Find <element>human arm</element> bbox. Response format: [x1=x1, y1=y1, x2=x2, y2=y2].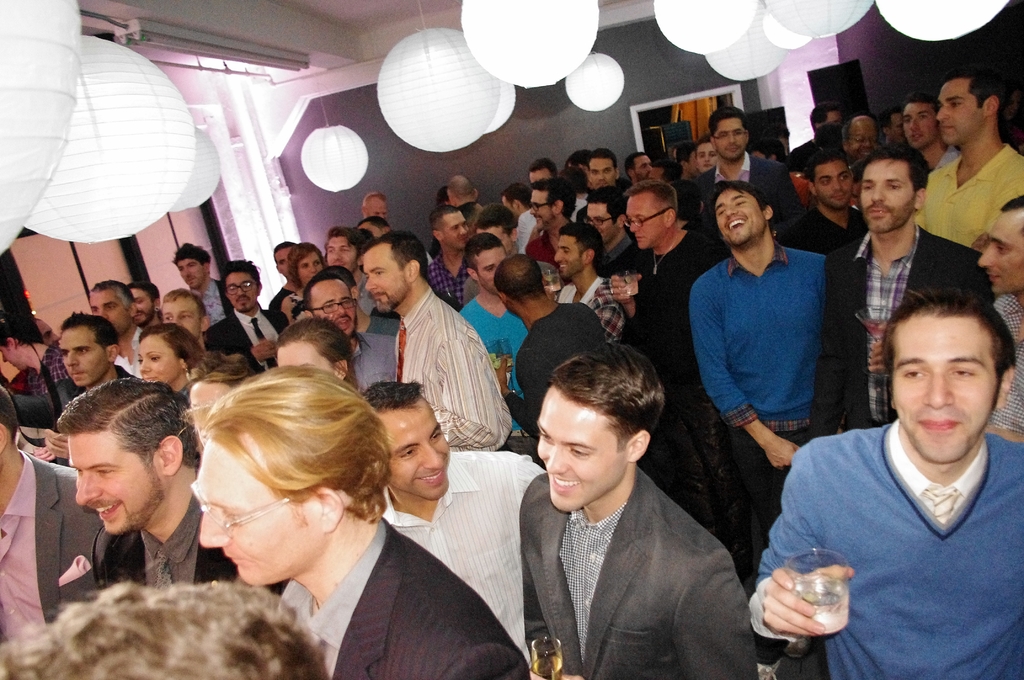
[x1=607, y1=273, x2=642, y2=327].
